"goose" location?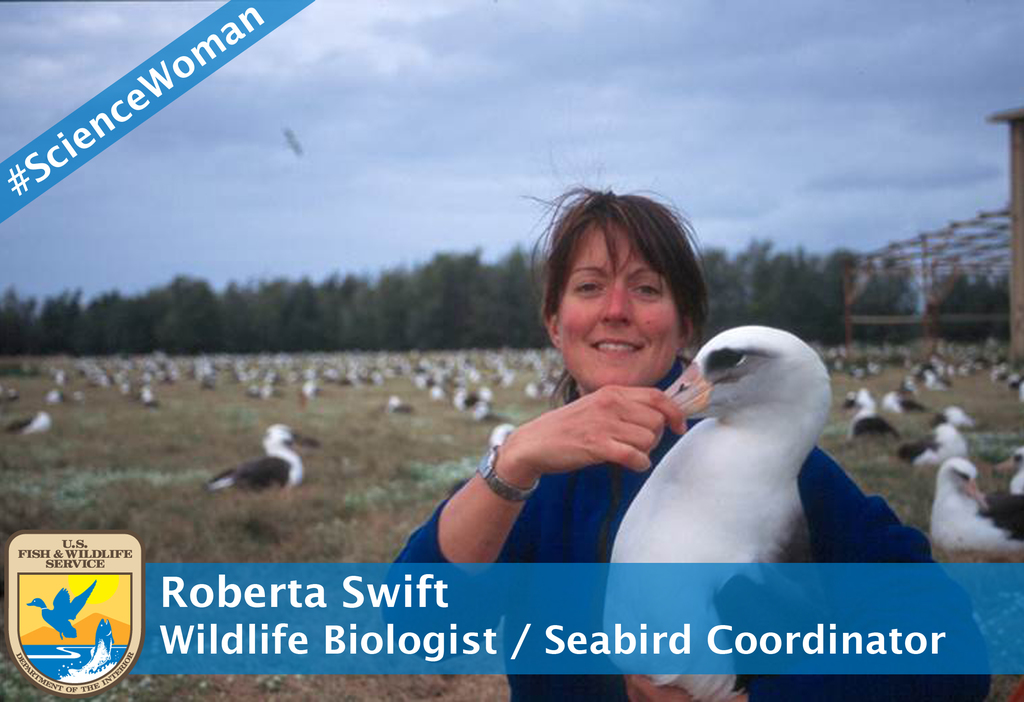
box=[840, 387, 897, 444]
